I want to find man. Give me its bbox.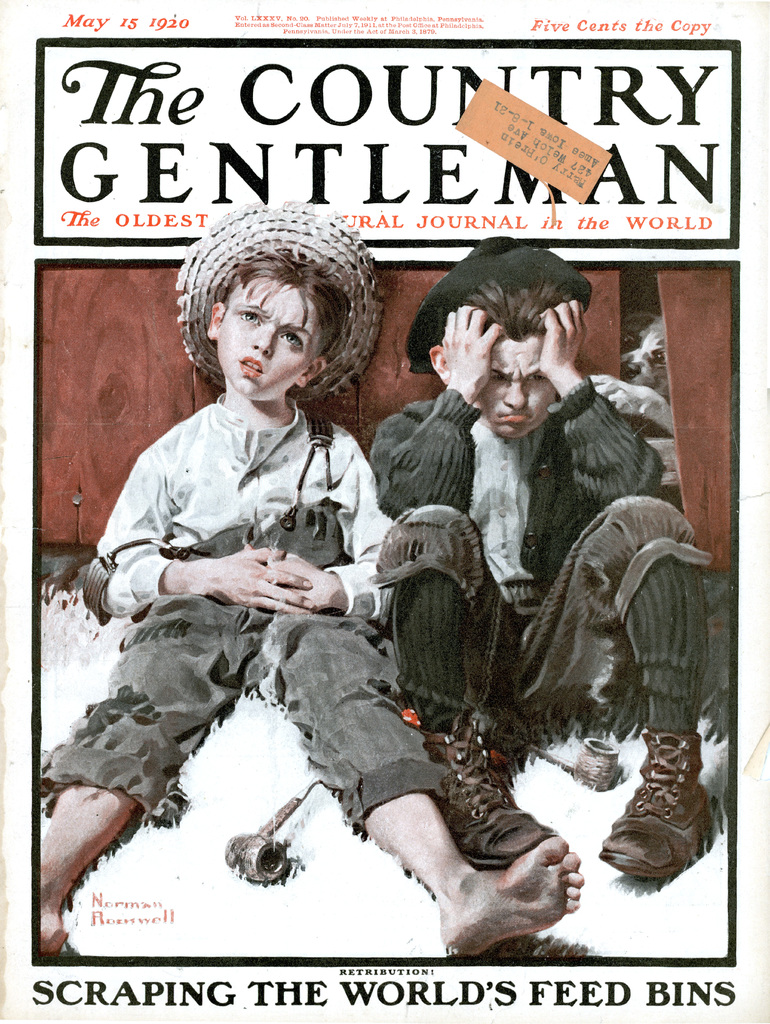
{"x1": 372, "y1": 236, "x2": 679, "y2": 875}.
